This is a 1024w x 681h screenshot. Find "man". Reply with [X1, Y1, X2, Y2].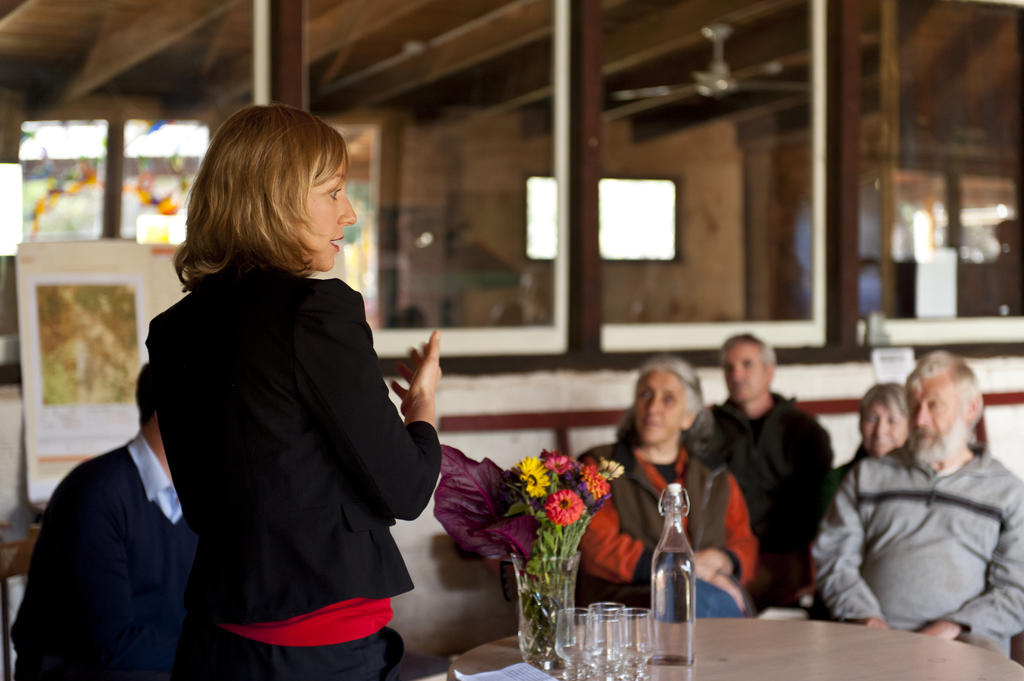
[6, 367, 190, 680].
